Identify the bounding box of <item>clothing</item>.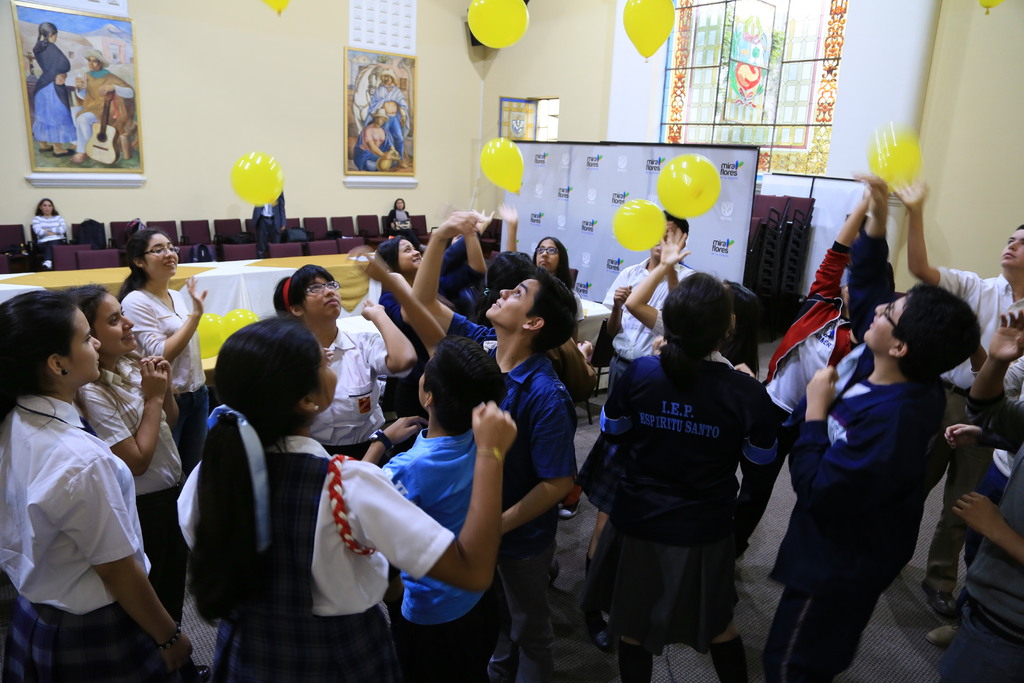
569, 354, 779, 636.
